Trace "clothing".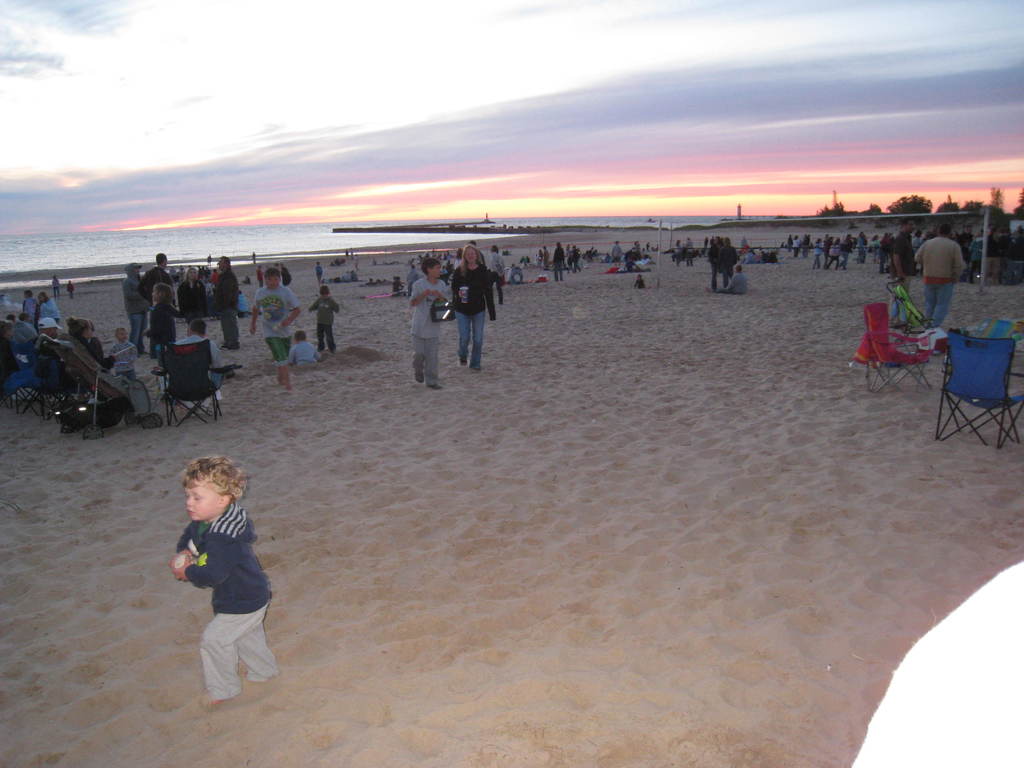
Traced to locate(982, 229, 1002, 287).
